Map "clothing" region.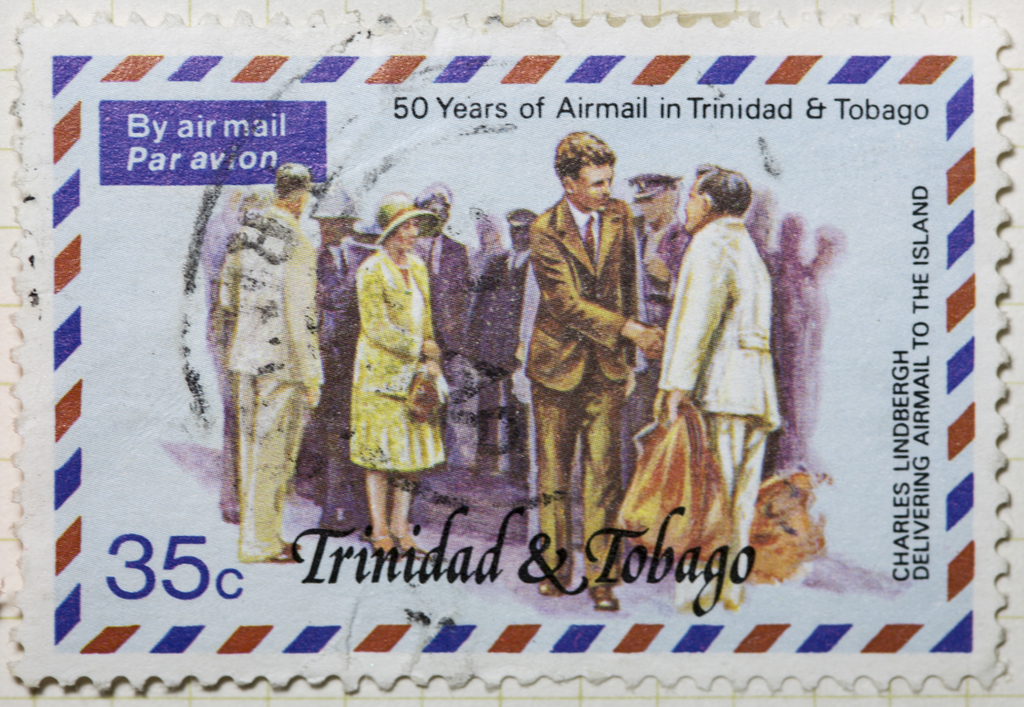
Mapped to (left=224, top=195, right=316, bottom=555).
